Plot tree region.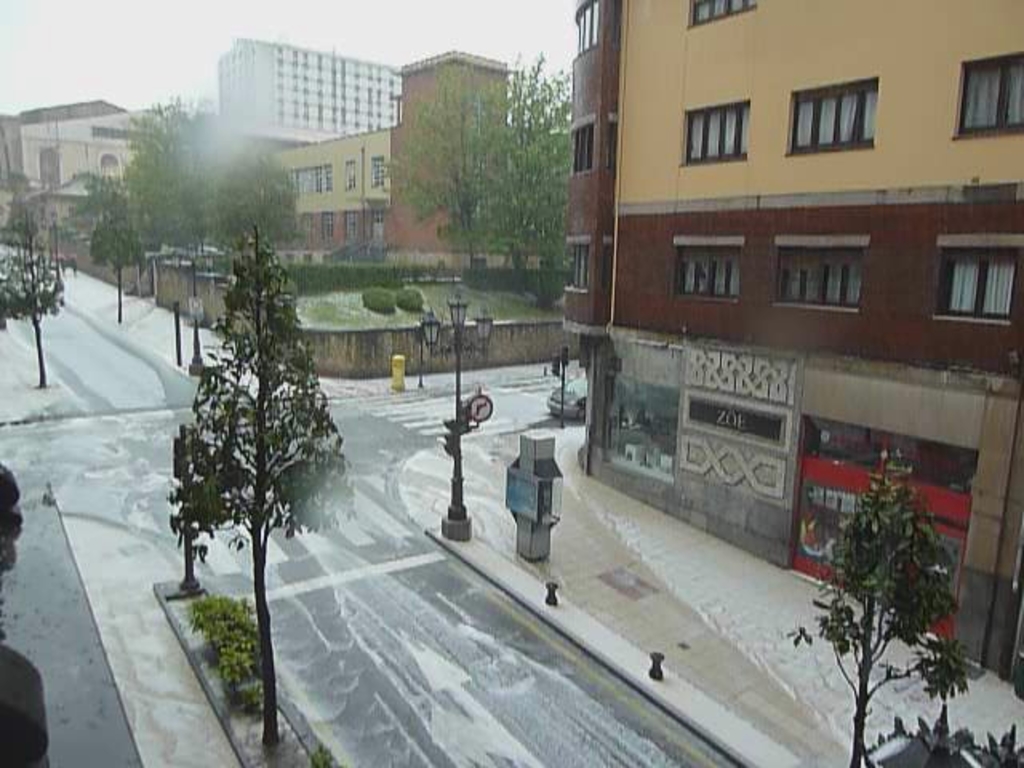
Plotted at 61:178:131:219.
